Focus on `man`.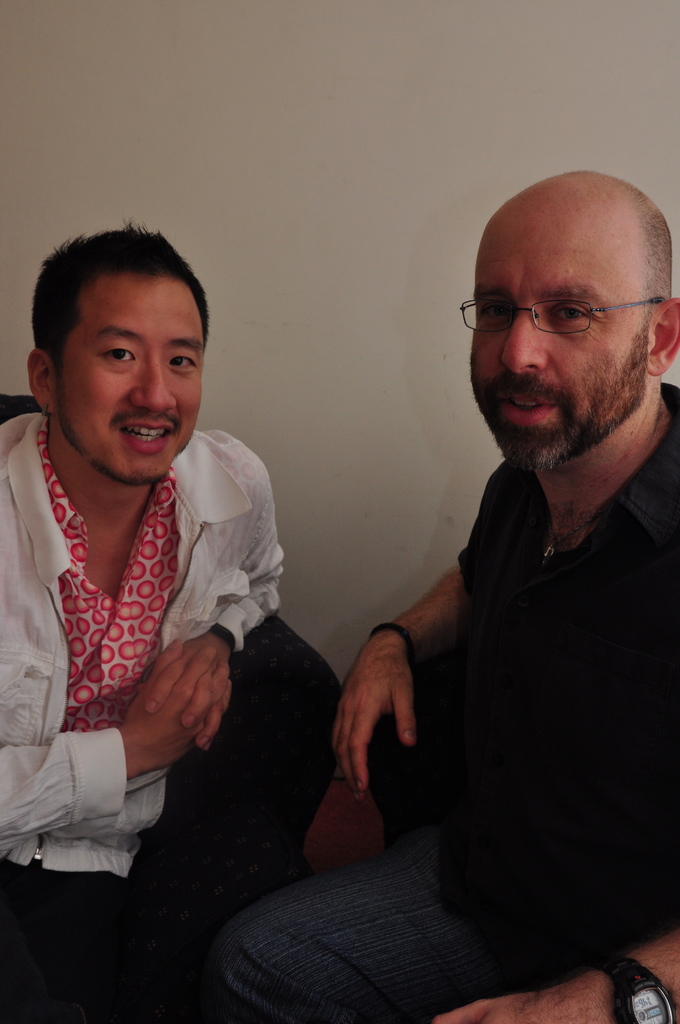
Focused at bbox(206, 166, 679, 1023).
